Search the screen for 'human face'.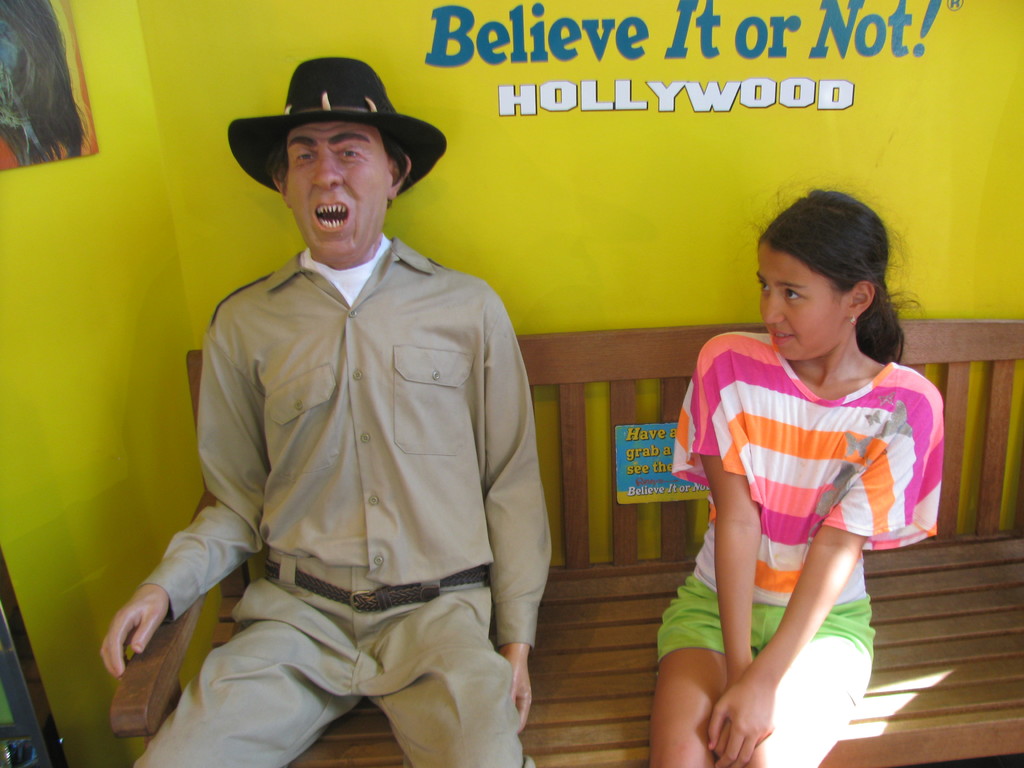
Found at Rect(756, 246, 847, 360).
